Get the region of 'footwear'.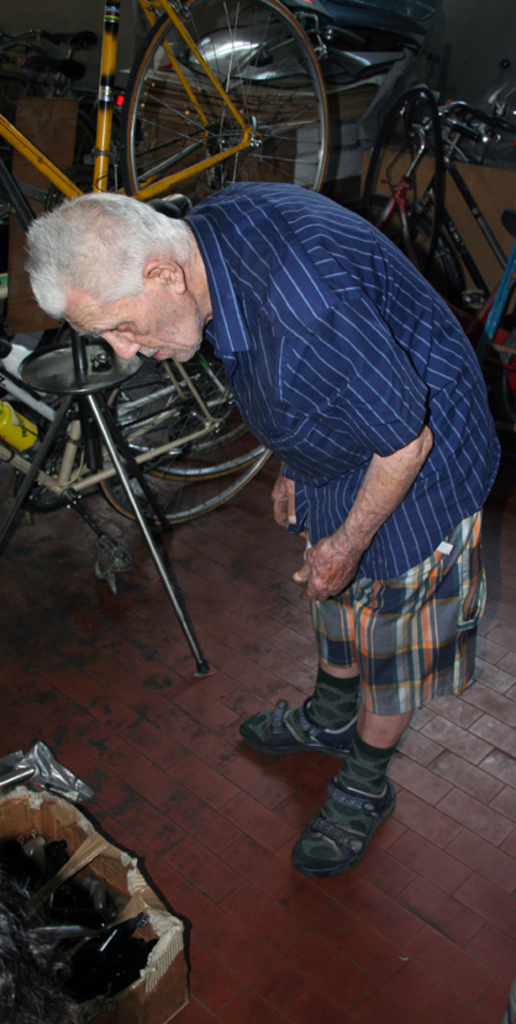
x1=242 y1=688 x2=354 y2=779.
